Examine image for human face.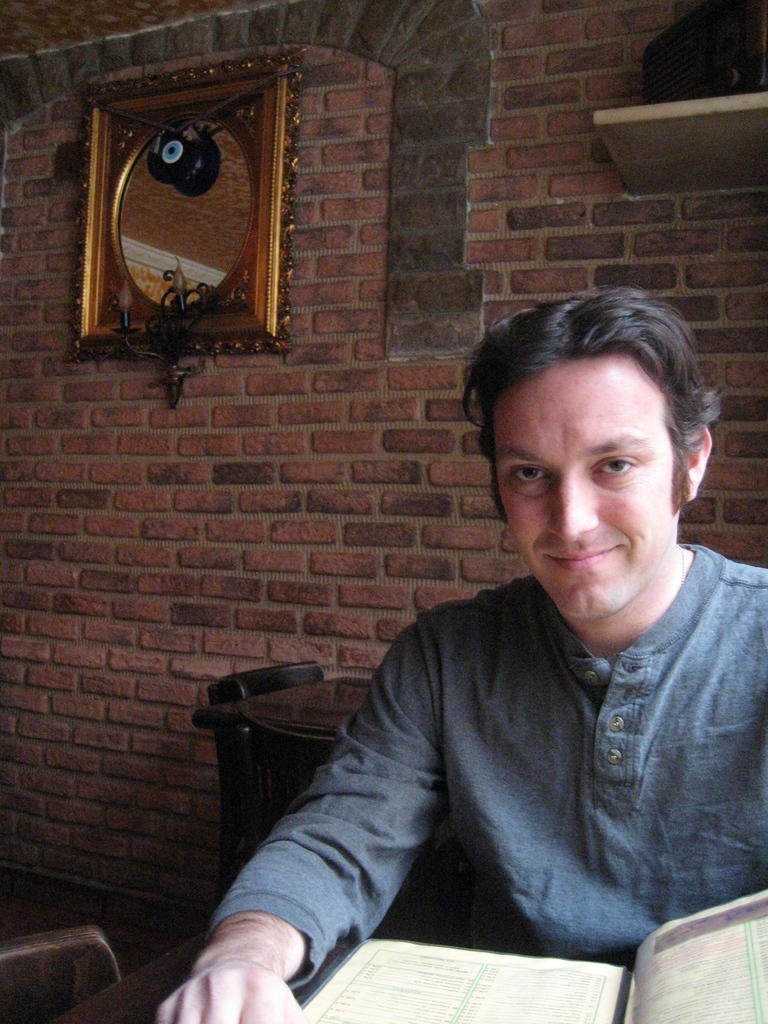
Examination result: [484, 362, 675, 608].
